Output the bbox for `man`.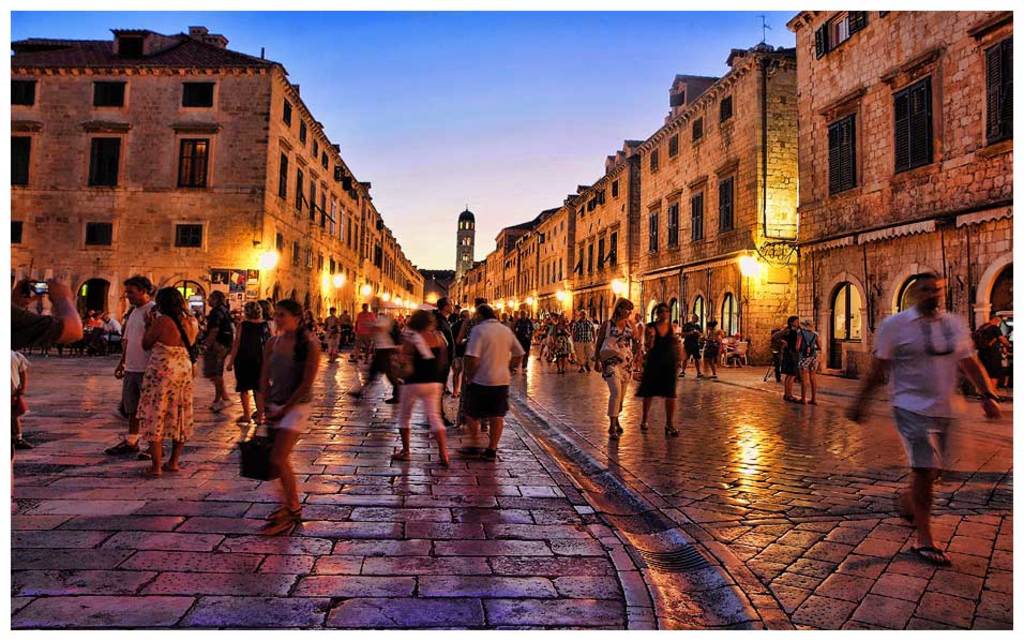
detection(976, 318, 1018, 392).
